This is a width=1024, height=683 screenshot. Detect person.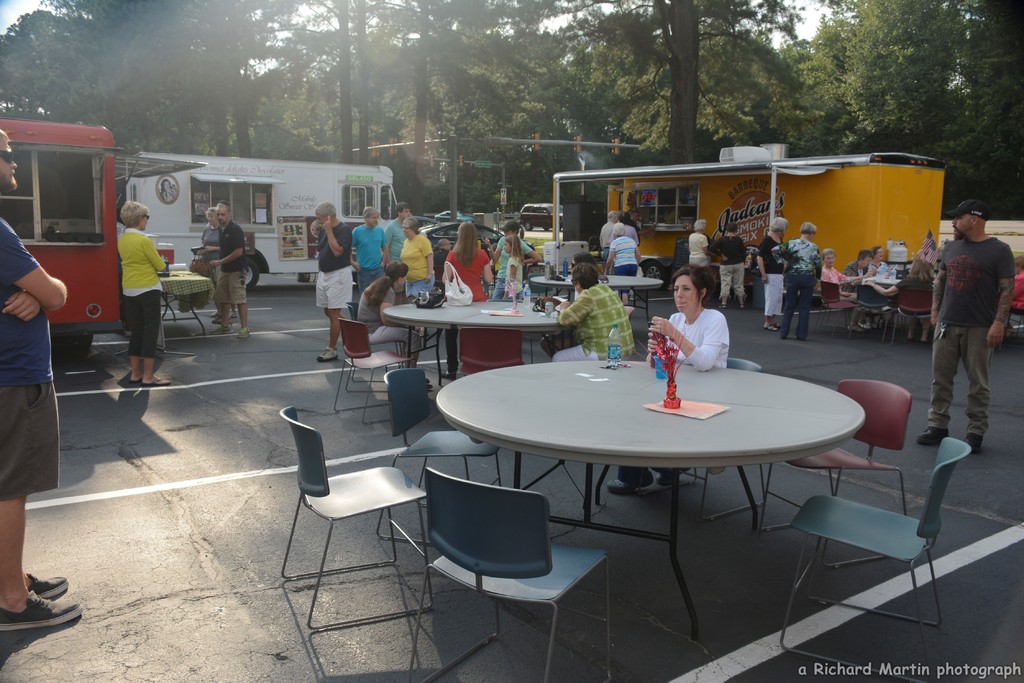
{"x1": 502, "y1": 238, "x2": 524, "y2": 300}.
